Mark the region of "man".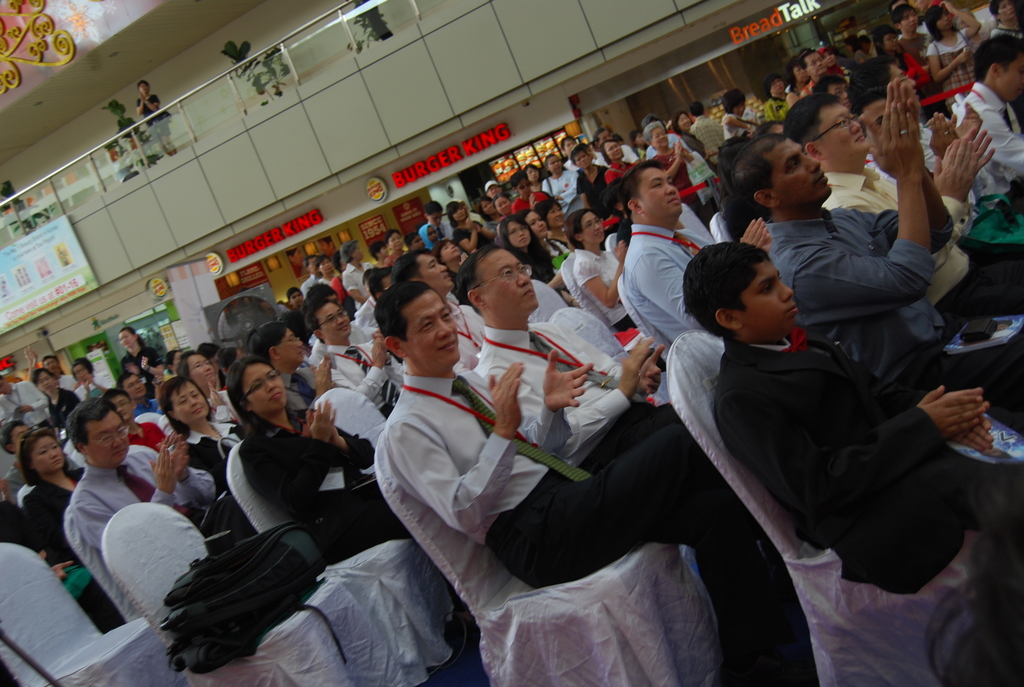
Region: region(310, 279, 365, 347).
